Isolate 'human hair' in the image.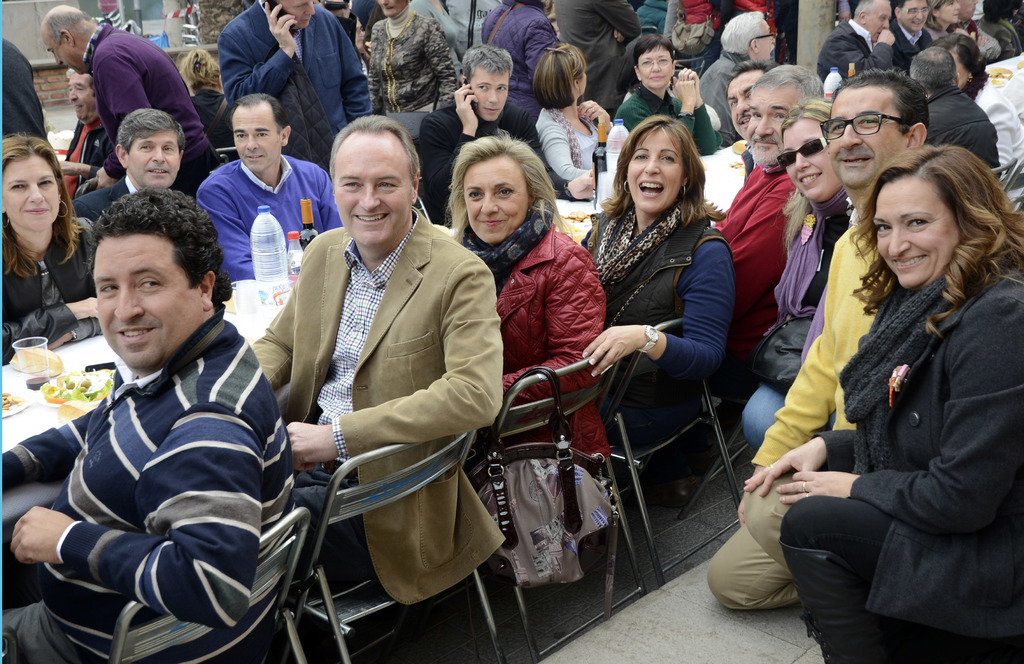
Isolated region: box(461, 42, 516, 85).
